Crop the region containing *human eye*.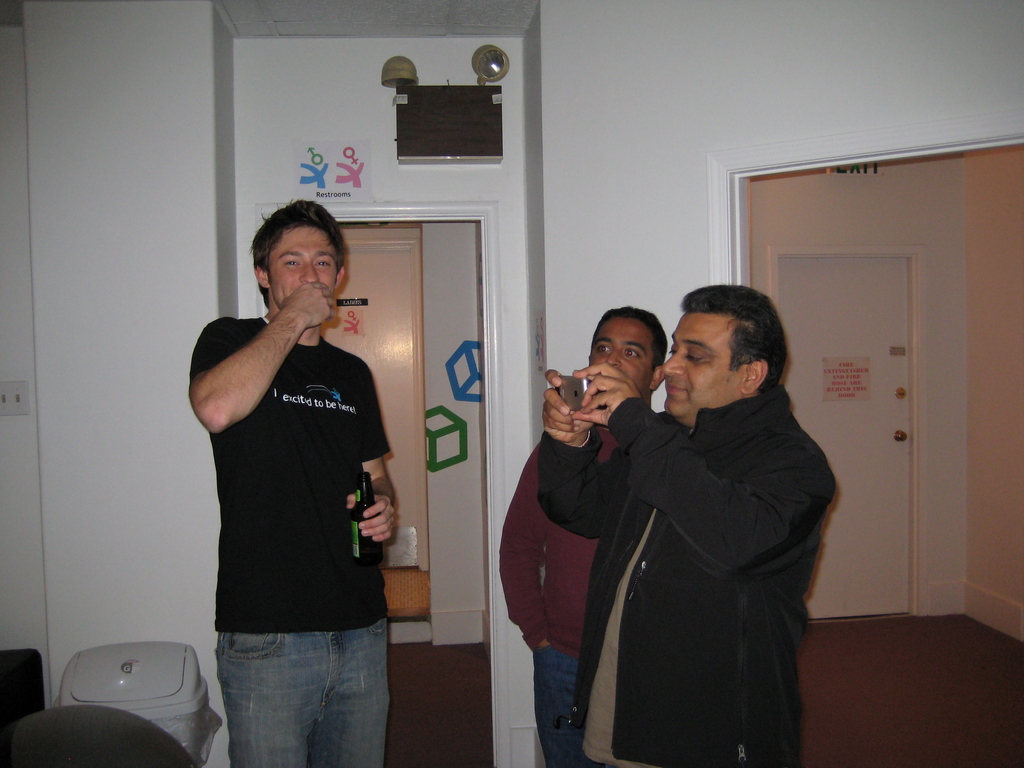
Crop region: bbox=[278, 254, 299, 269].
